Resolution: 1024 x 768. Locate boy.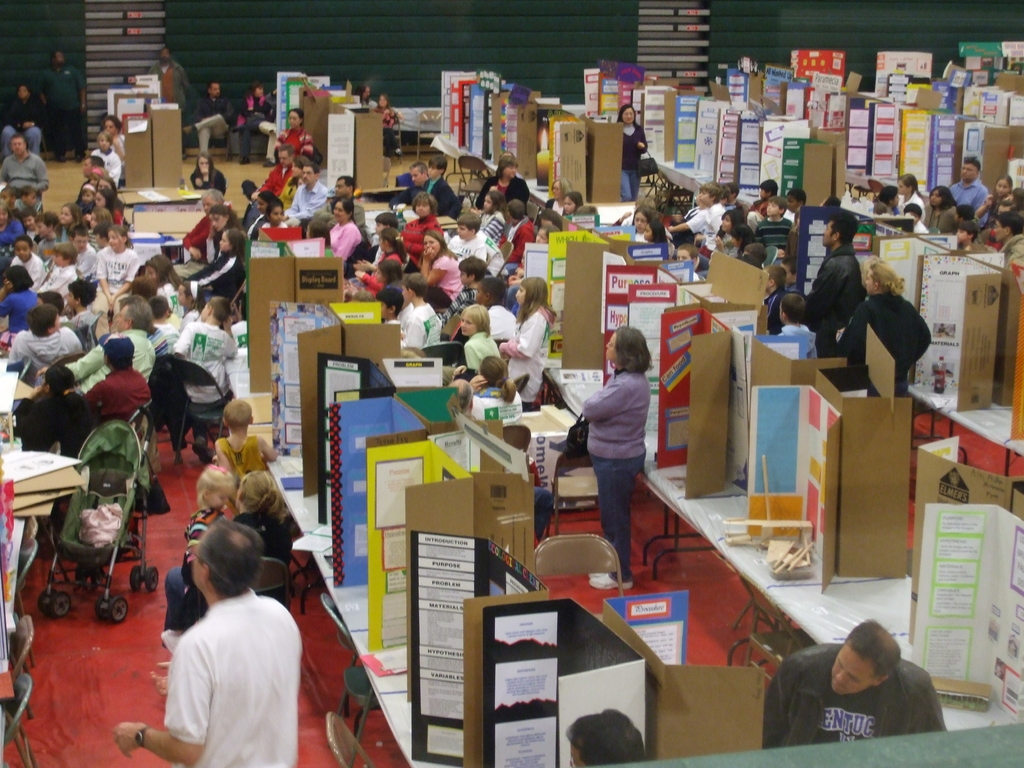
952:221:980:260.
